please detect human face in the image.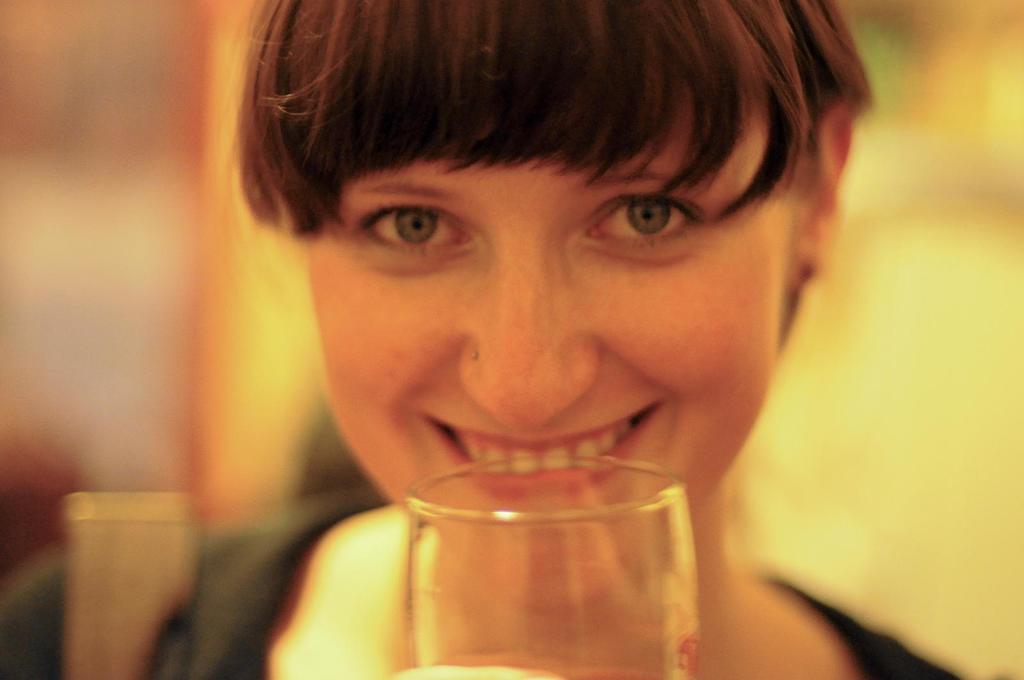
[299, 156, 786, 516].
